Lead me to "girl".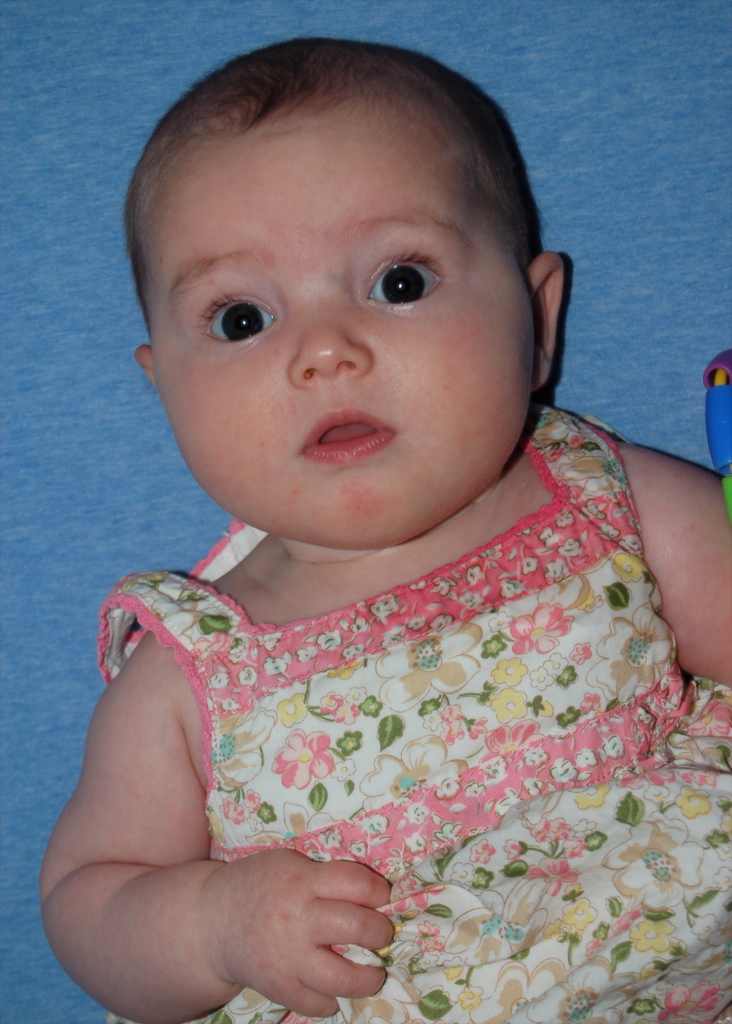
Lead to select_region(35, 38, 731, 1023).
